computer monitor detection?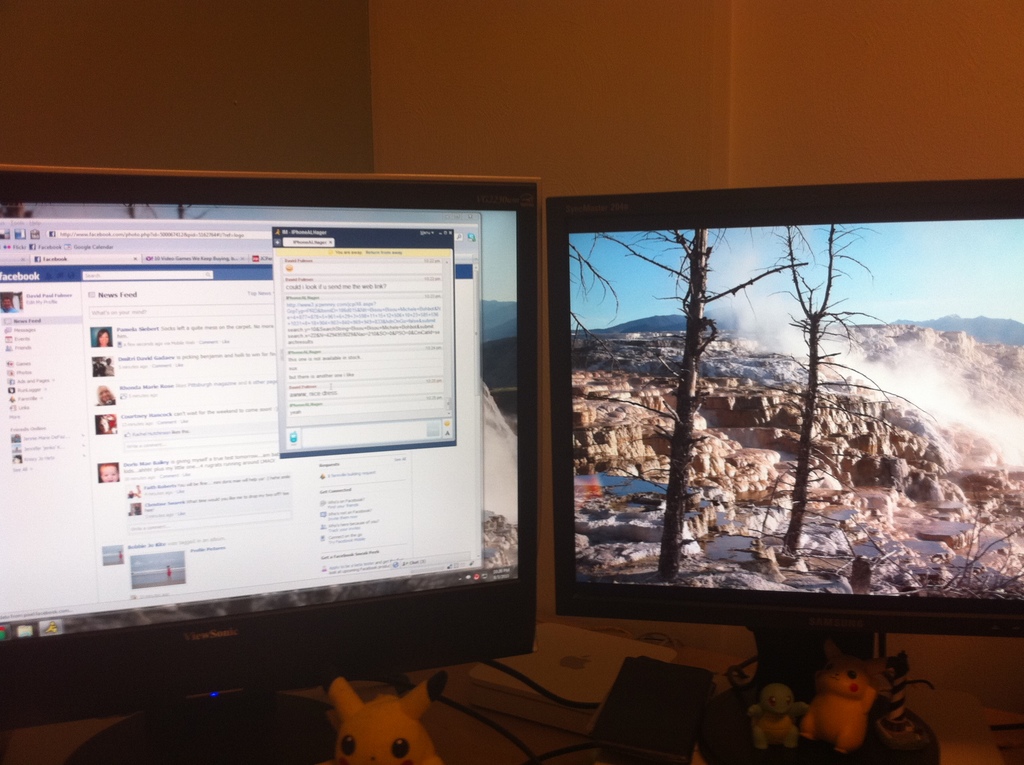
548 175 1023 641
